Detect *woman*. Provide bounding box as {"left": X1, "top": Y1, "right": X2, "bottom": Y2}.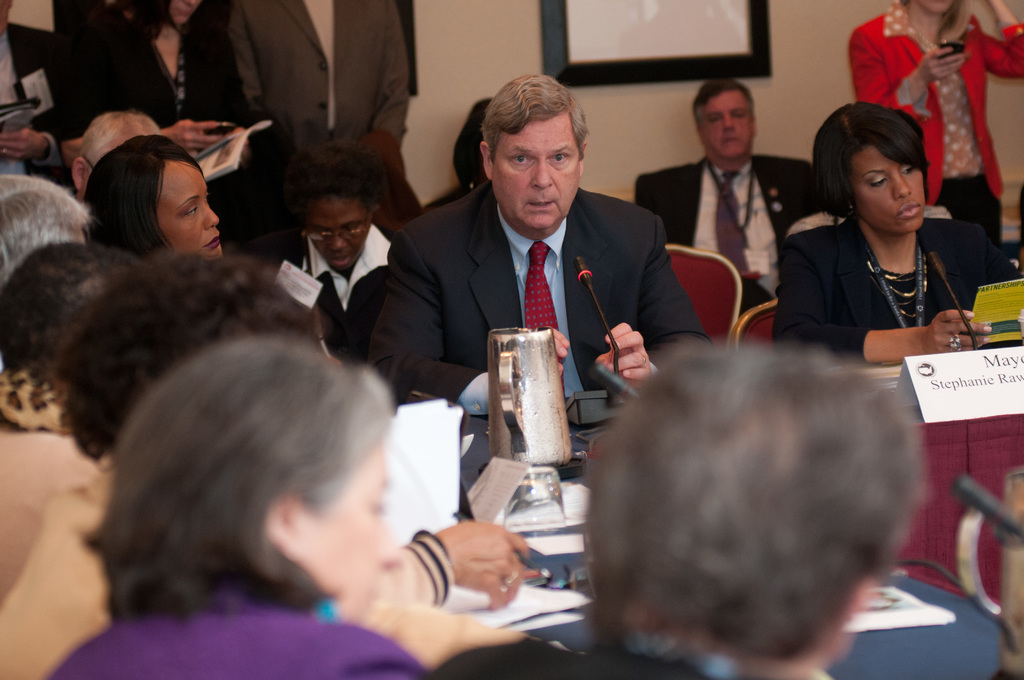
{"left": 76, "top": 133, "right": 228, "bottom": 261}.
